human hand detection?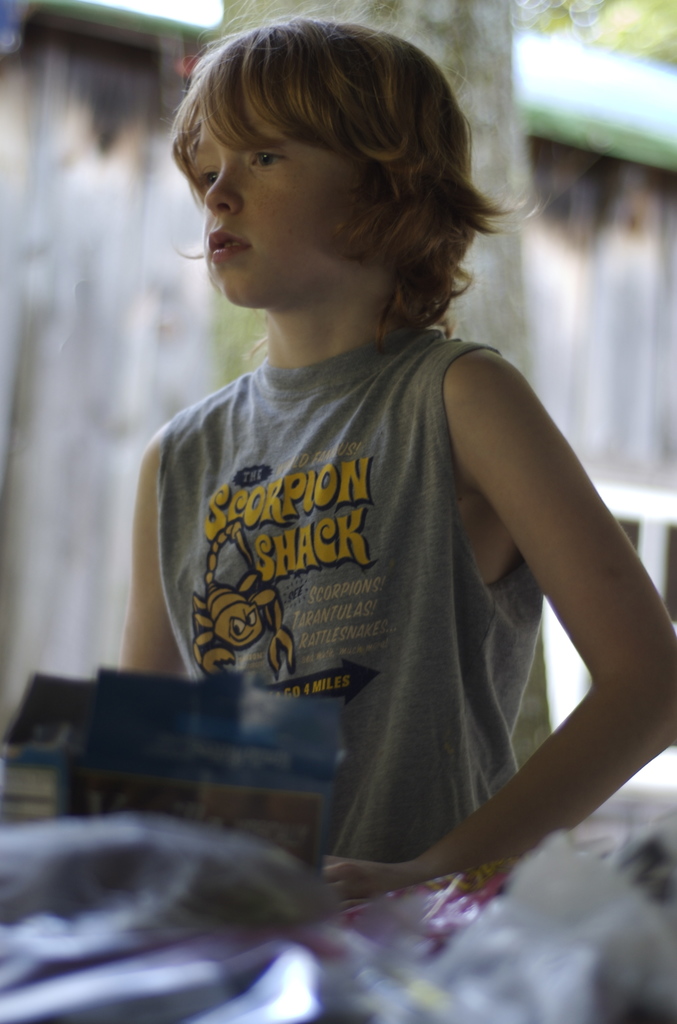
bbox(325, 856, 407, 899)
